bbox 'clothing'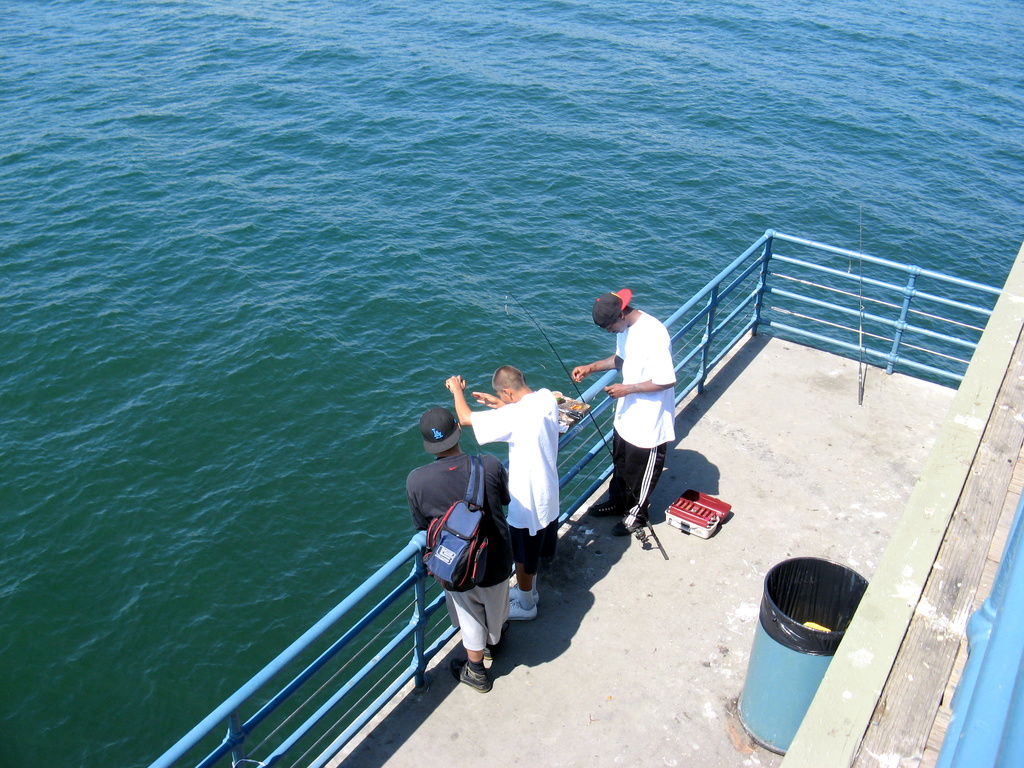
(left=470, top=387, right=563, bottom=577)
